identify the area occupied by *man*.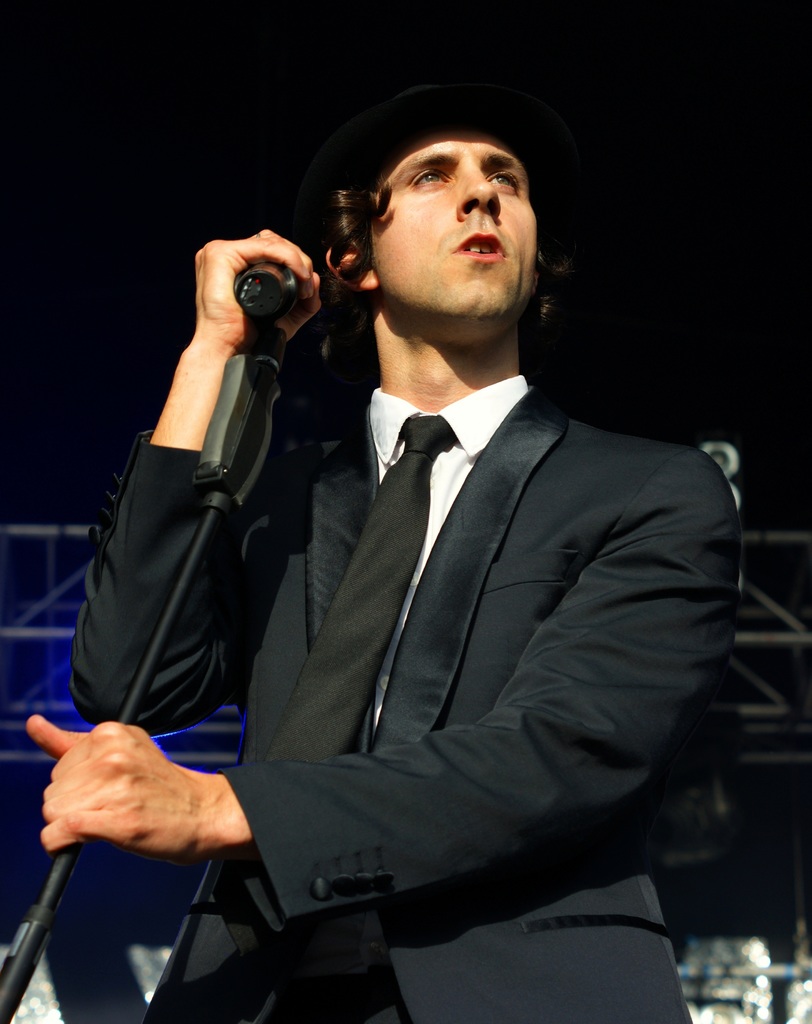
Area: left=28, top=59, right=743, bottom=1020.
